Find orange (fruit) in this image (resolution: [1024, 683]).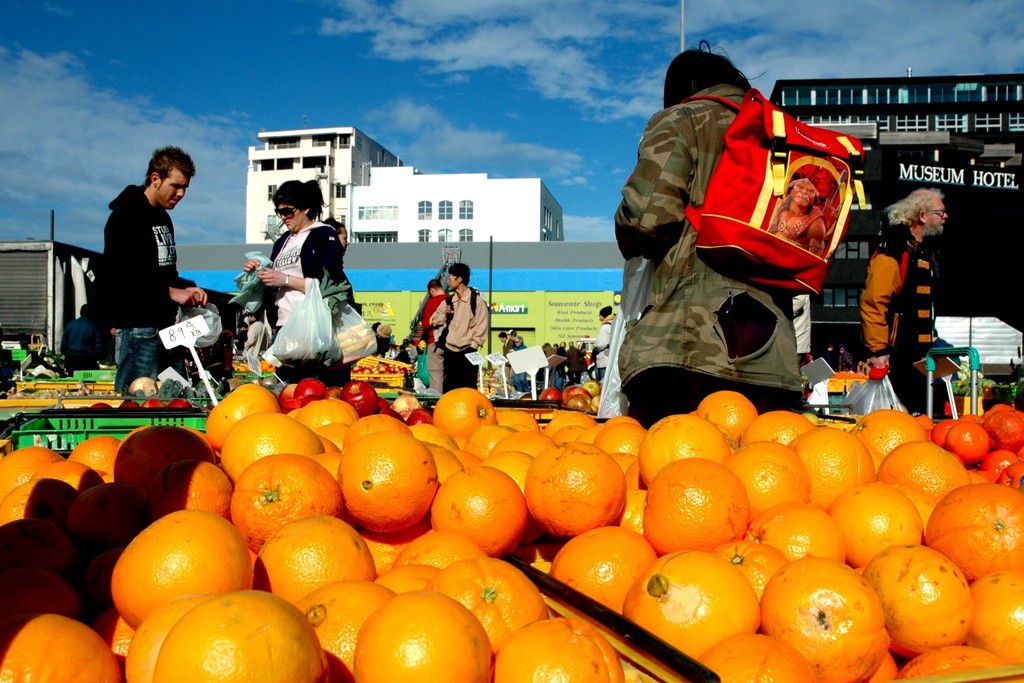
x1=214, y1=388, x2=261, y2=441.
